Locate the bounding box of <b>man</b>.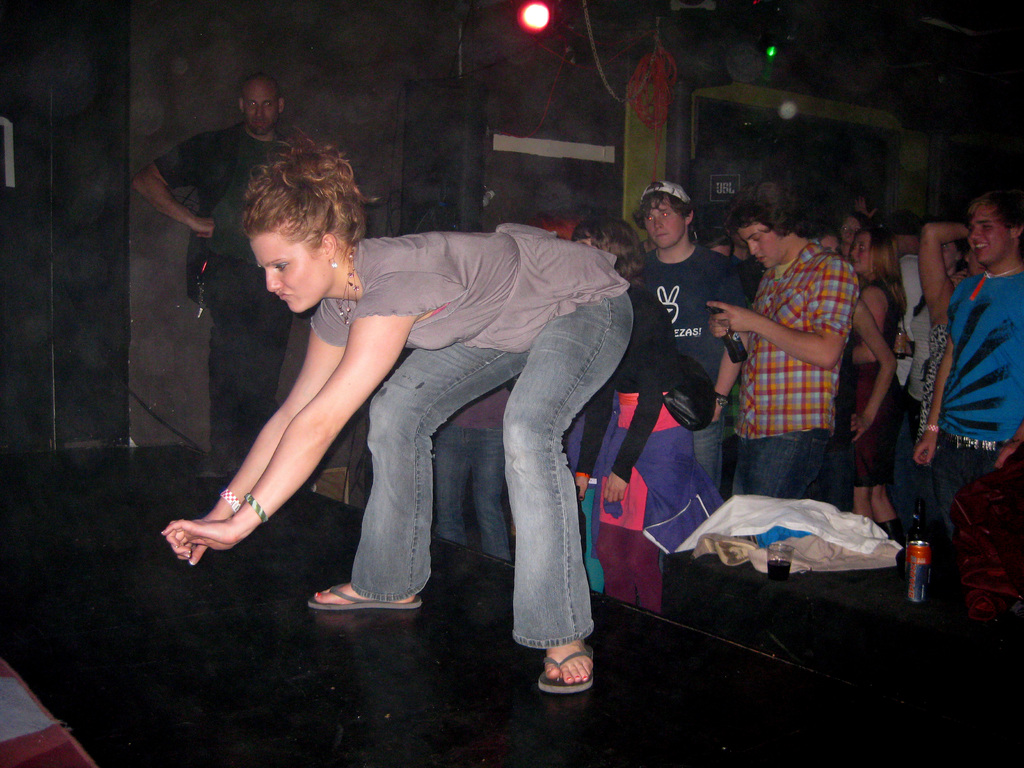
Bounding box: {"left": 899, "top": 175, "right": 1022, "bottom": 602}.
